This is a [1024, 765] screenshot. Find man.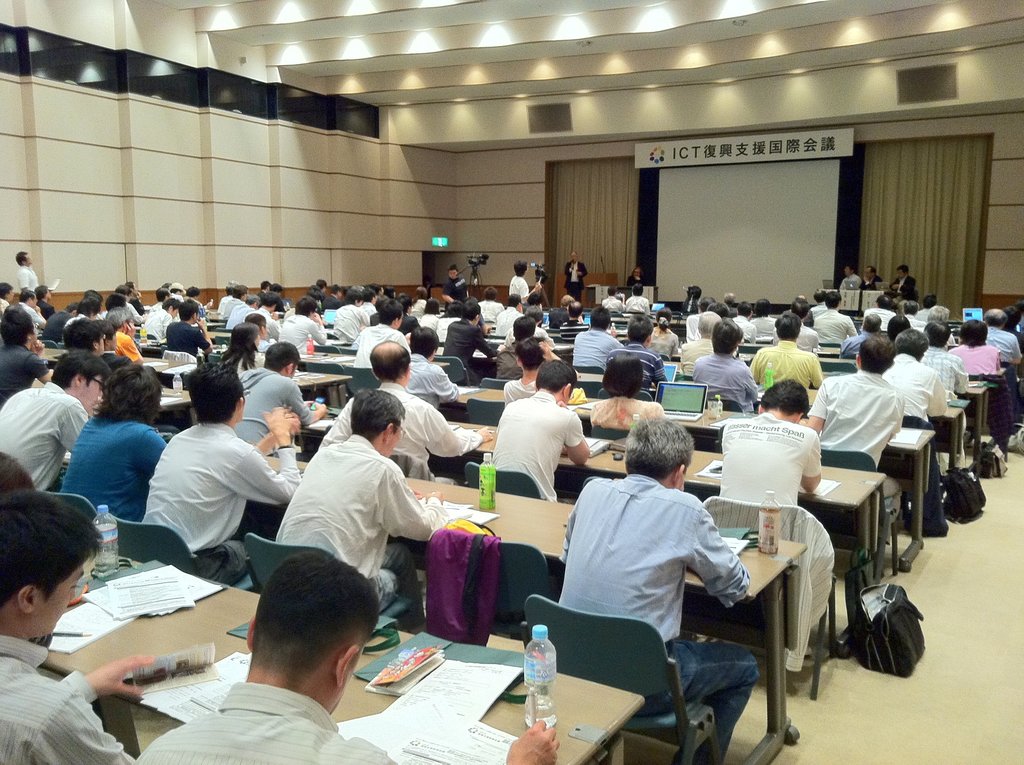
Bounding box: x1=0, y1=488, x2=154, y2=764.
